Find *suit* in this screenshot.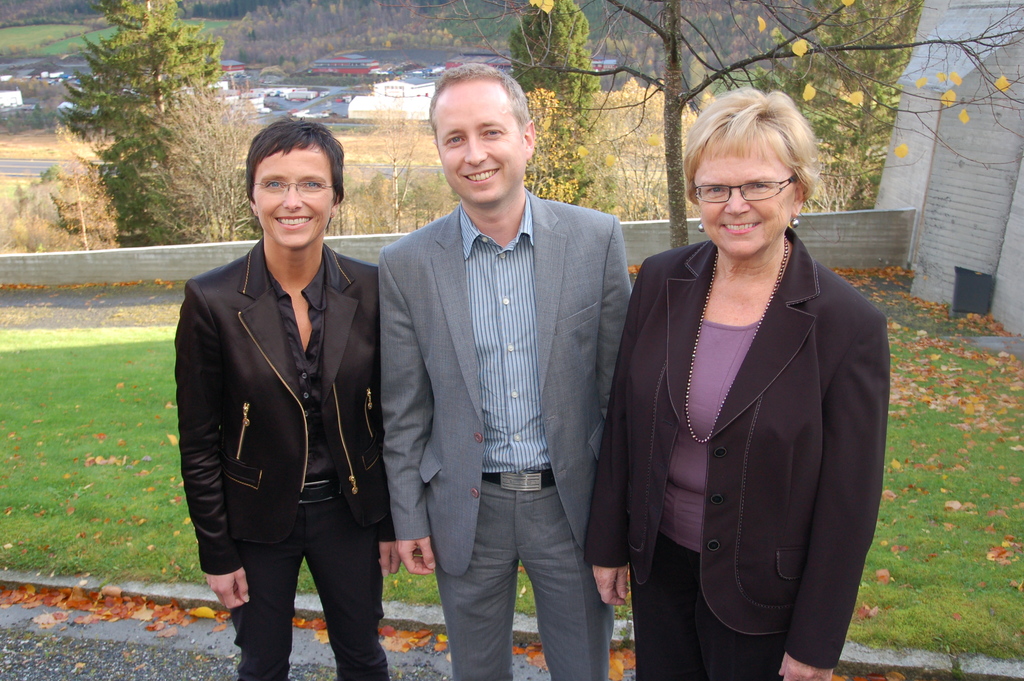
The bounding box for *suit* is BBox(579, 229, 892, 680).
